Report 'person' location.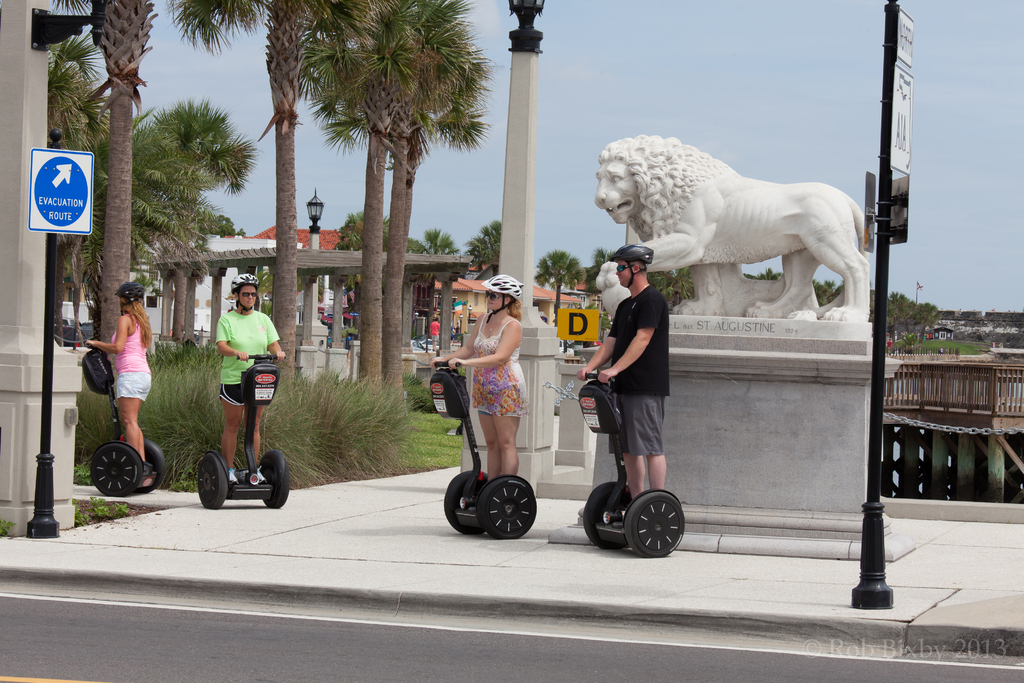
Report: {"left": 429, "top": 273, "right": 533, "bottom": 483}.
